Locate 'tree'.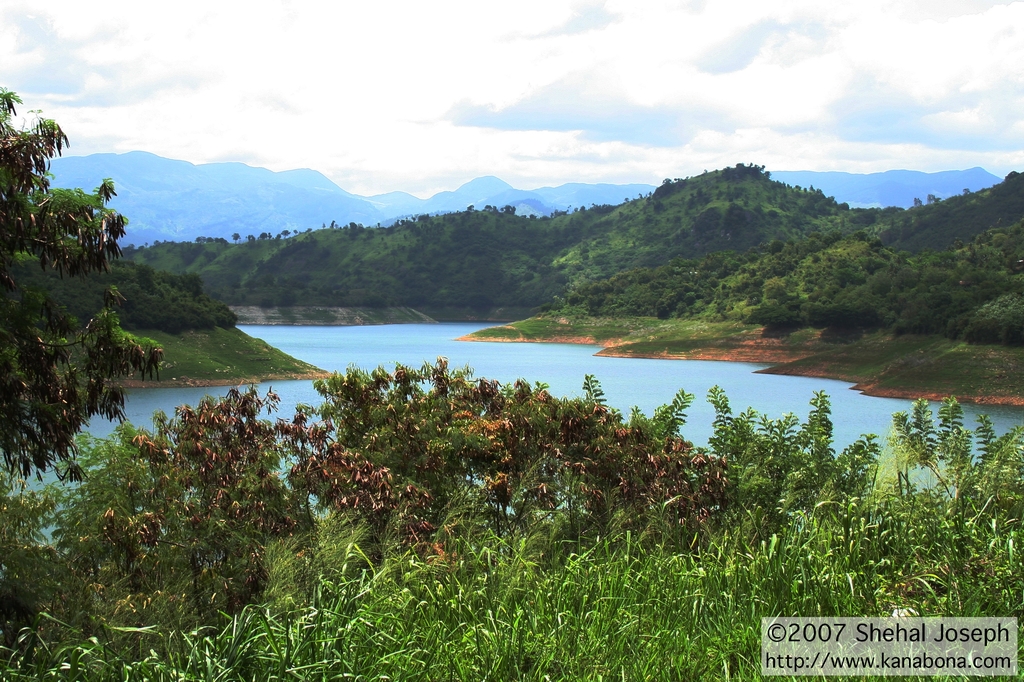
Bounding box: <region>621, 197, 628, 201</region>.
